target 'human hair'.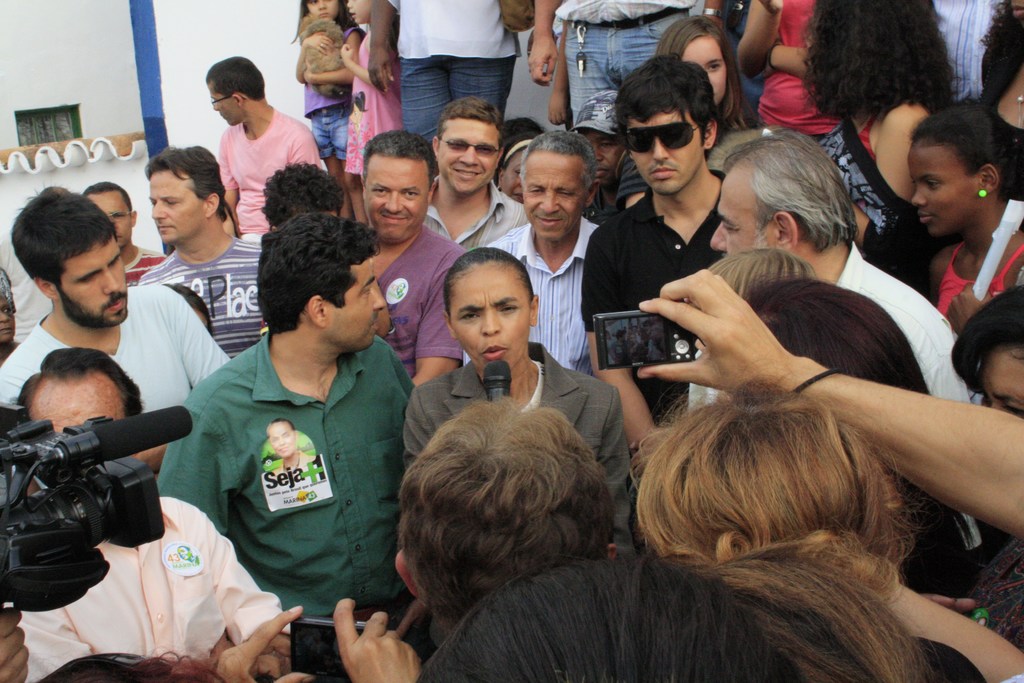
Target region: Rect(437, 99, 504, 155).
